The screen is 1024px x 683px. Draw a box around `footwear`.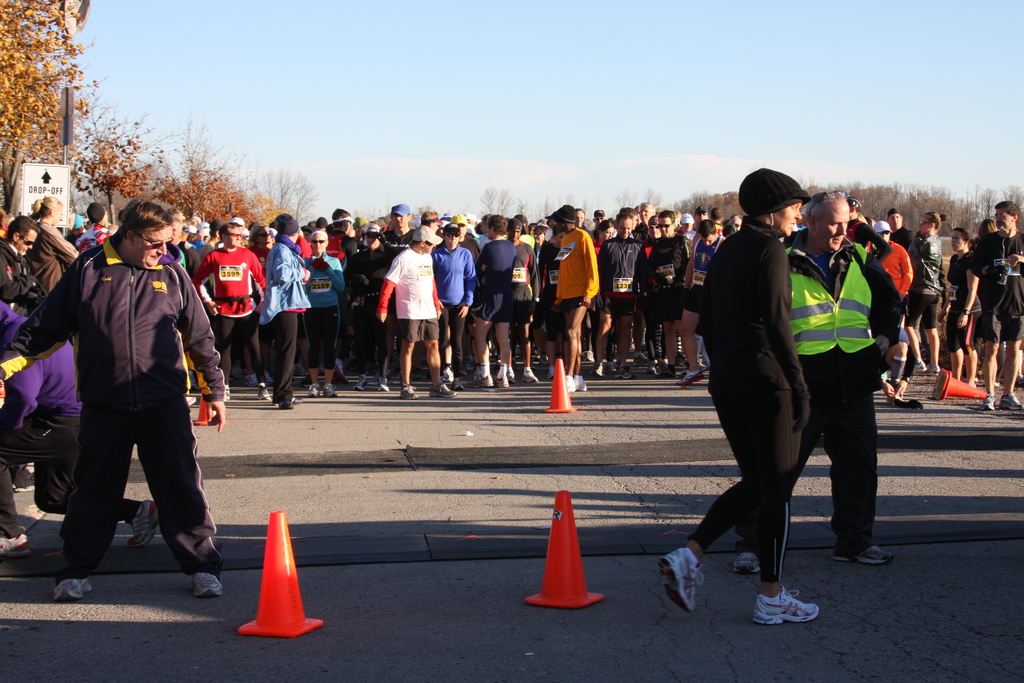
x1=615 y1=366 x2=634 y2=379.
